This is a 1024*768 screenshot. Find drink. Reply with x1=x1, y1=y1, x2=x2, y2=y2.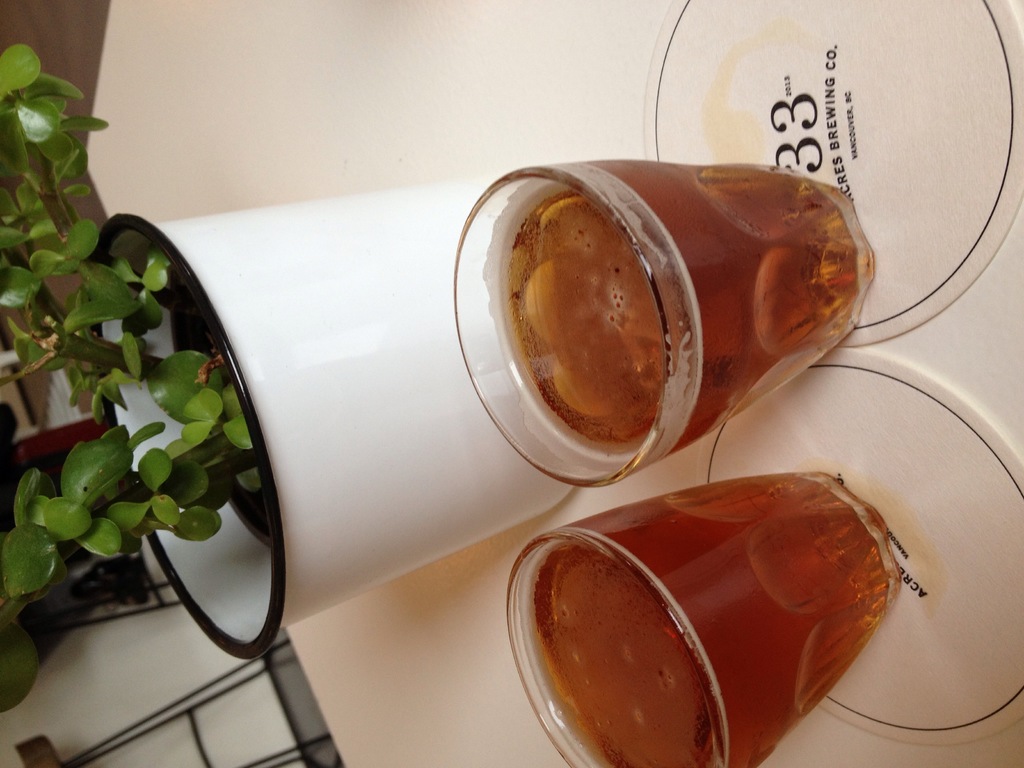
x1=451, y1=150, x2=871, y2=481.
